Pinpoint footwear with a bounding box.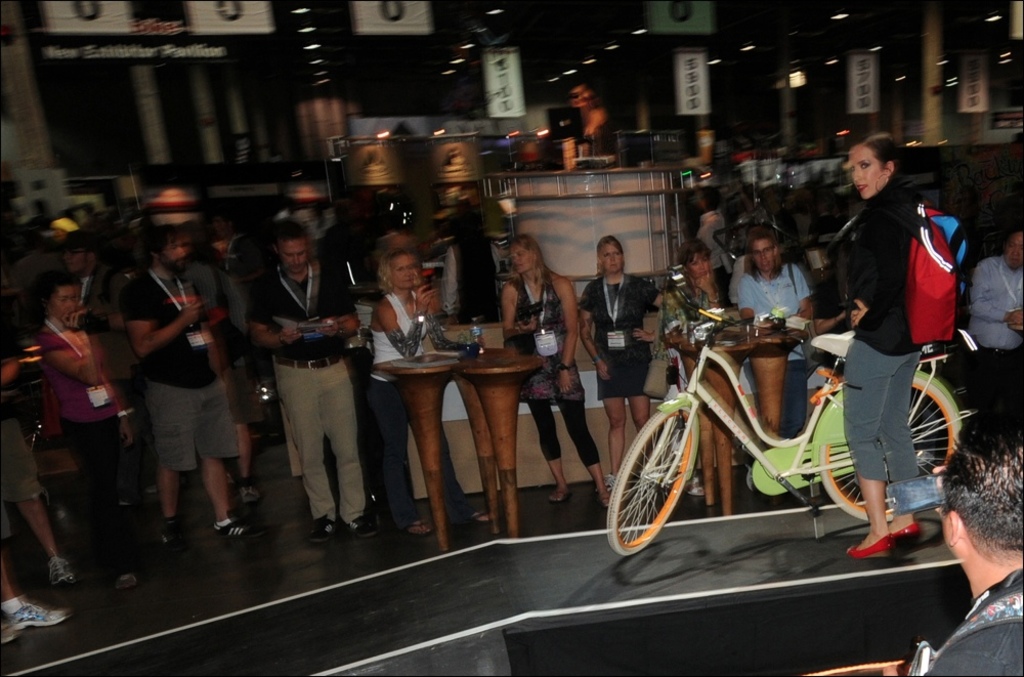
305:509:340:540.
